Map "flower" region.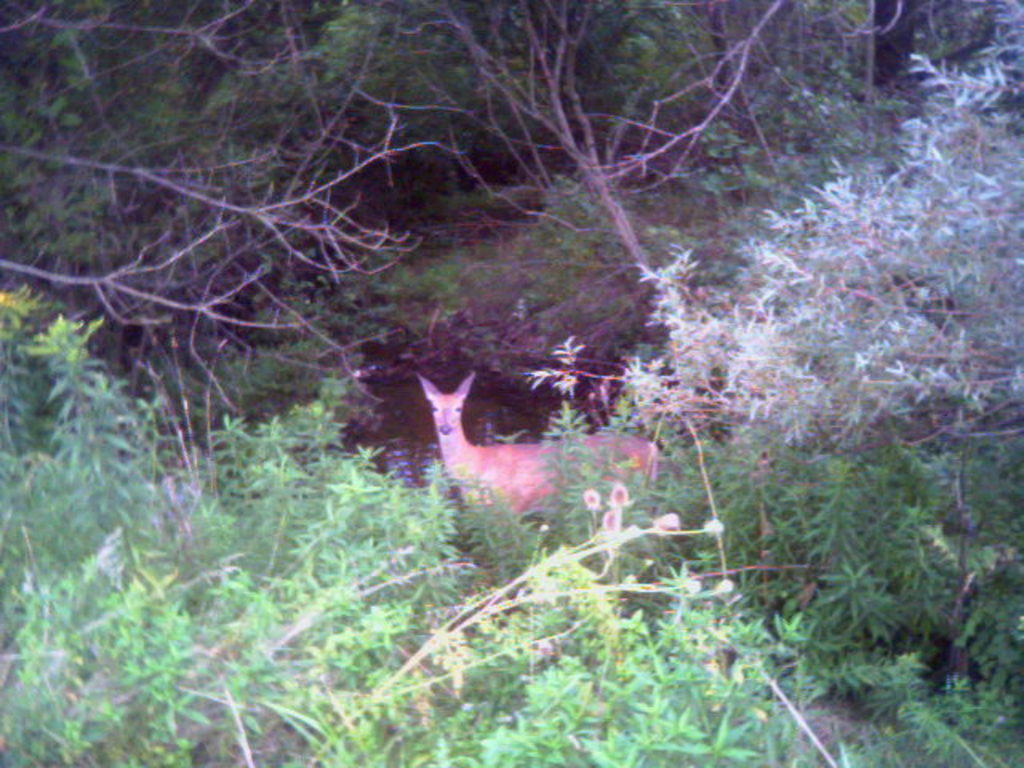
Mapped to BBox(683, 578, 701, 594).
